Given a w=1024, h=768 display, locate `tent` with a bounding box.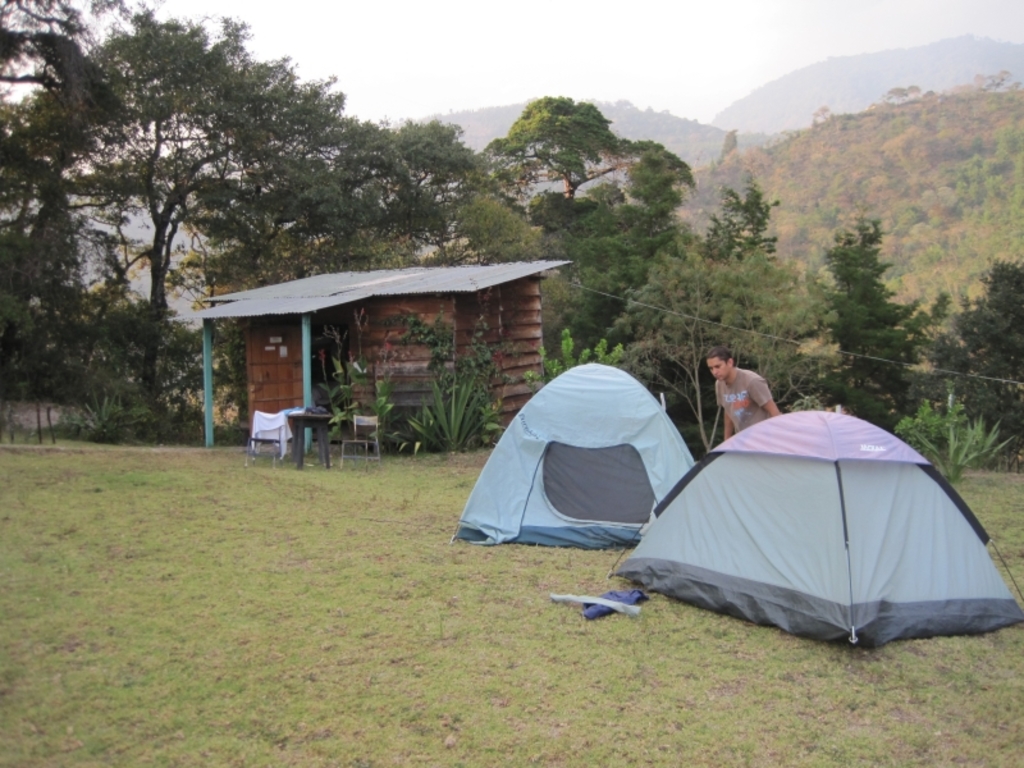
Located: {"x1": 451, "y1": 357, "x2": 692, "y2": 548}.
